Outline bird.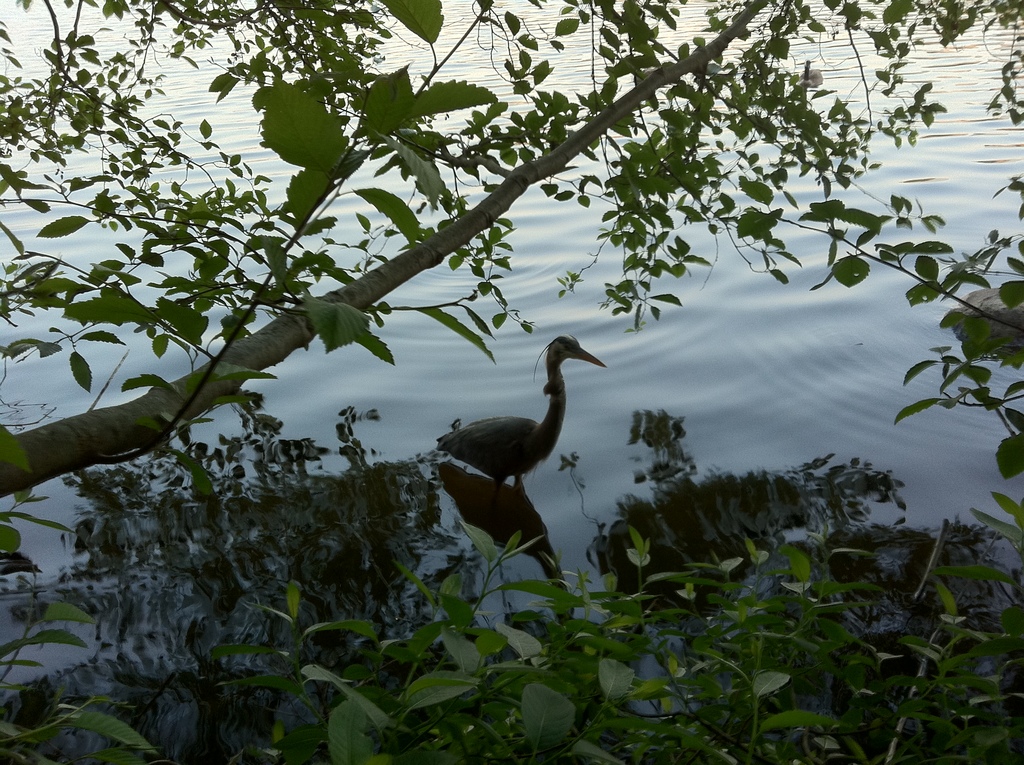
Outline: 428 338 612 513.
